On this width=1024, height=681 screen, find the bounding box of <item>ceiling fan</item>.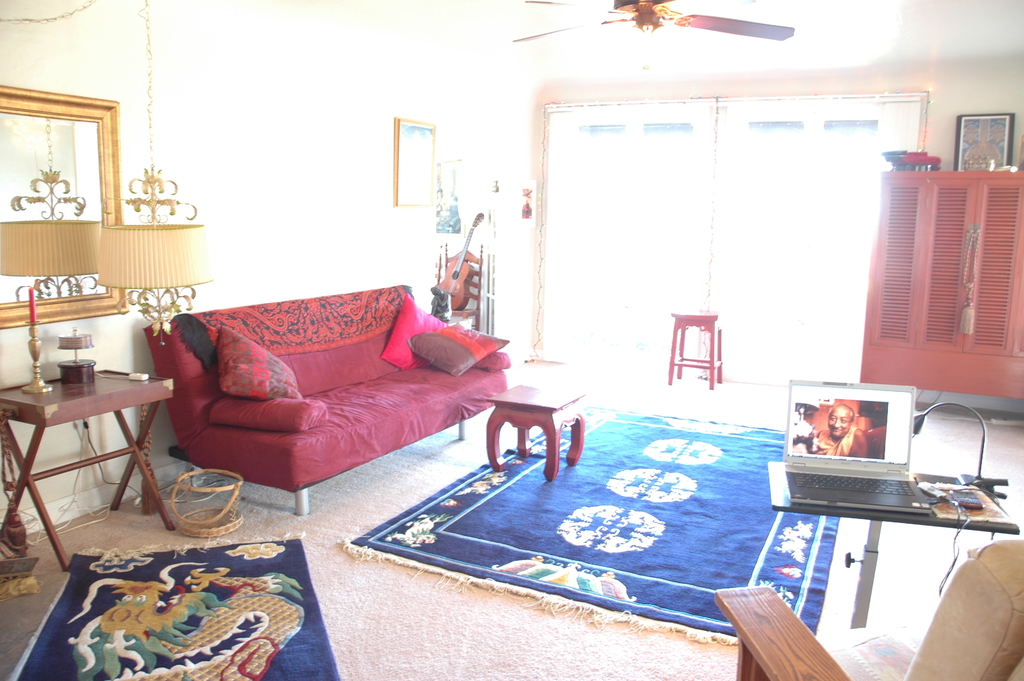
Bounding box: x1=509 y1=0 x2=794 y2=70.
